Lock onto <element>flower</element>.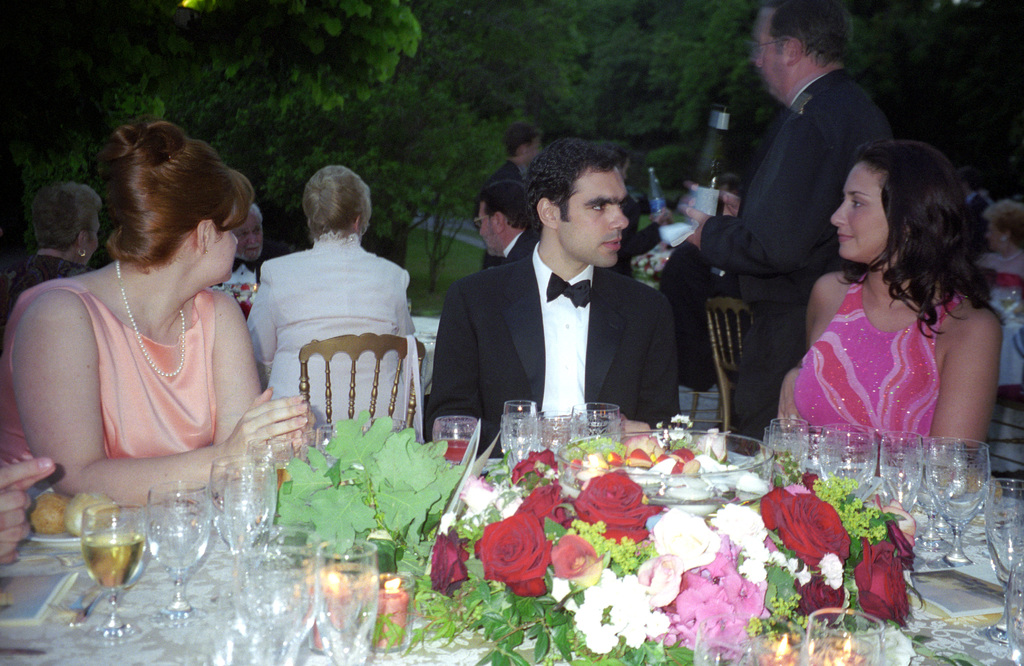
Locked: box(511, 450, 557, 485).
